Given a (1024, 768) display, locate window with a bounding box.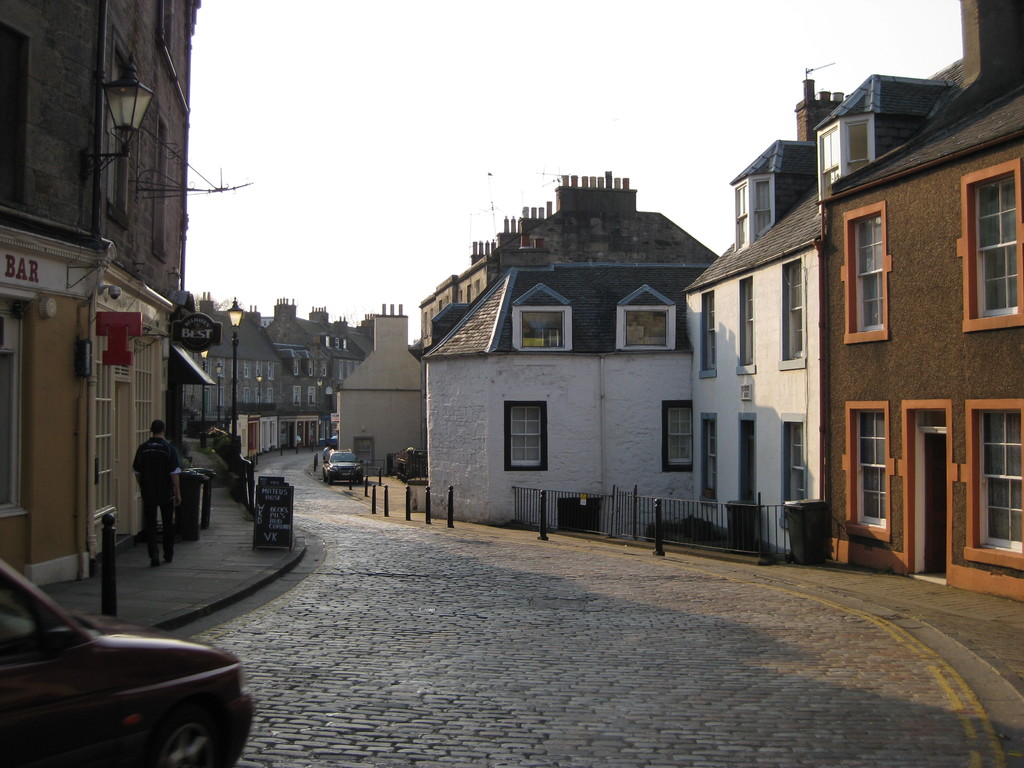
Located: 267, 389, 272, 404.
